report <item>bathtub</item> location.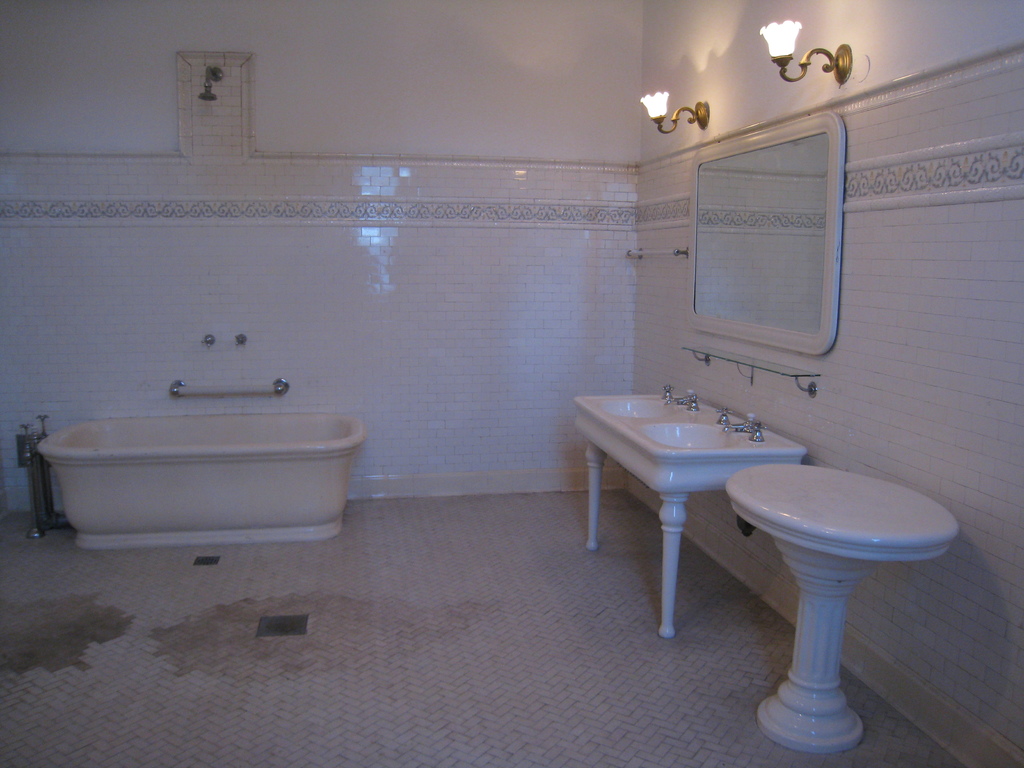
Report: region(37, 415, 368, 552).
